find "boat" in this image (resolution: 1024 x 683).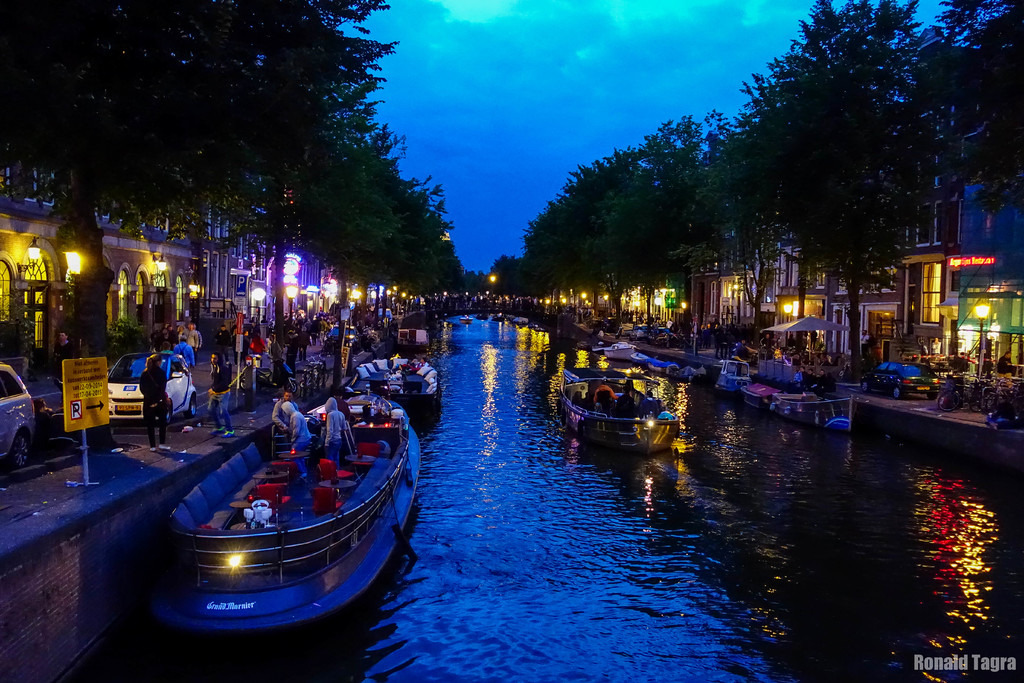
box(739, 384, 854, 432).
